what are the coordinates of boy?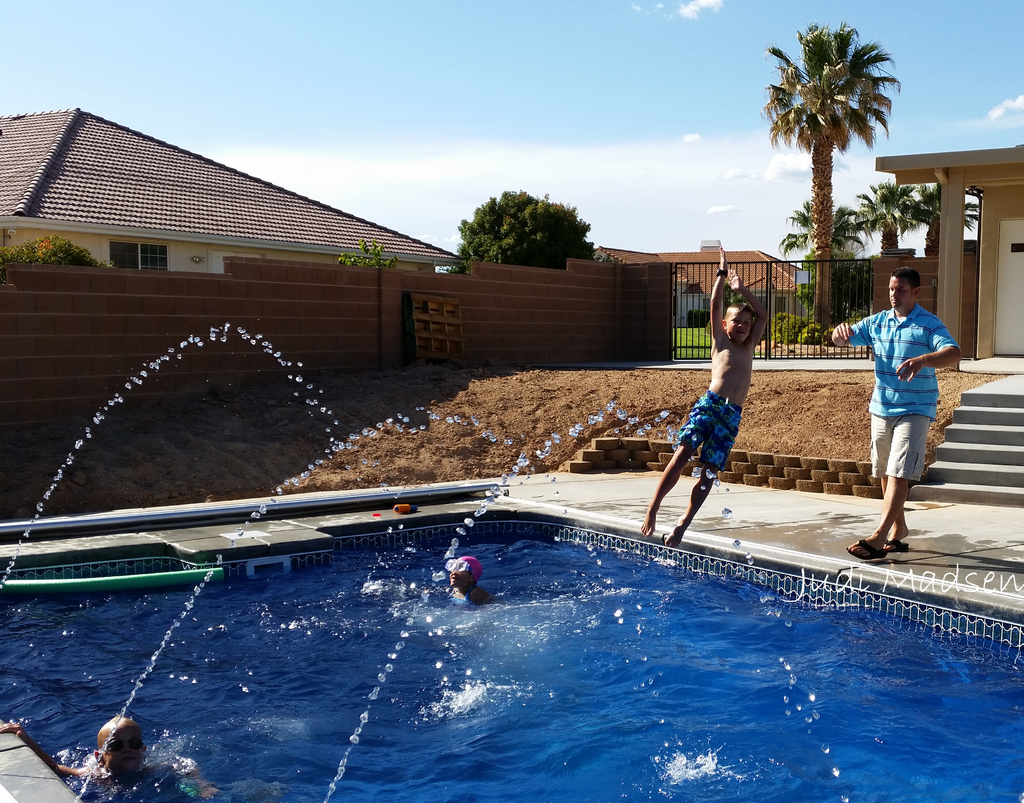
rect(827, 267, 964, 560).
